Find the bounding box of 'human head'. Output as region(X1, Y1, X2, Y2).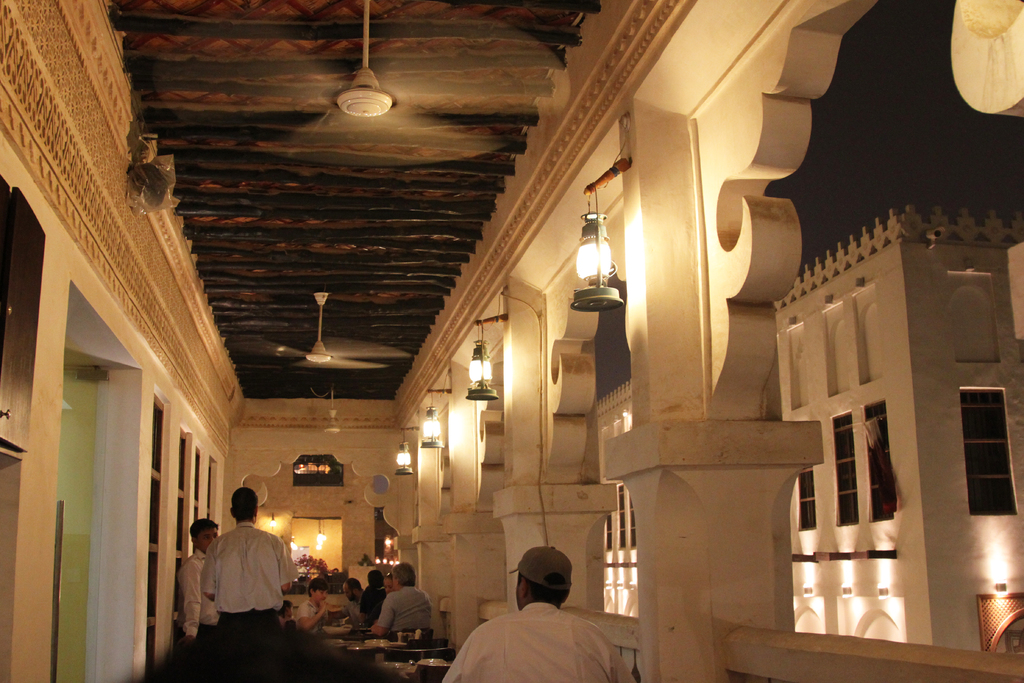
region(510, 543, 575, 604).
